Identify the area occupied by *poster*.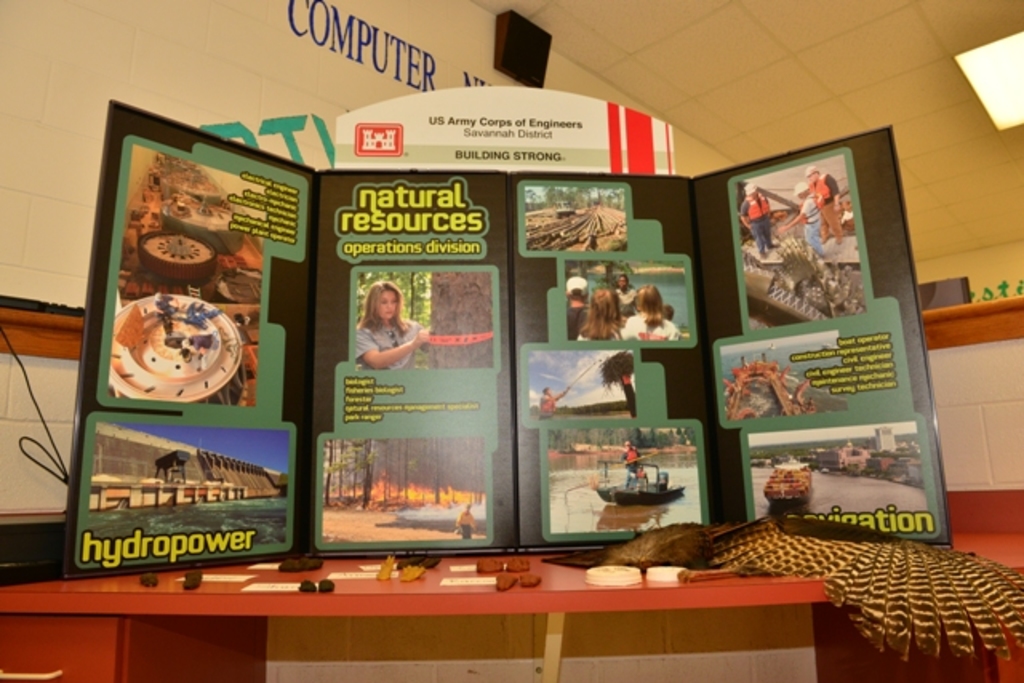
Area: 333,85,672,171.
